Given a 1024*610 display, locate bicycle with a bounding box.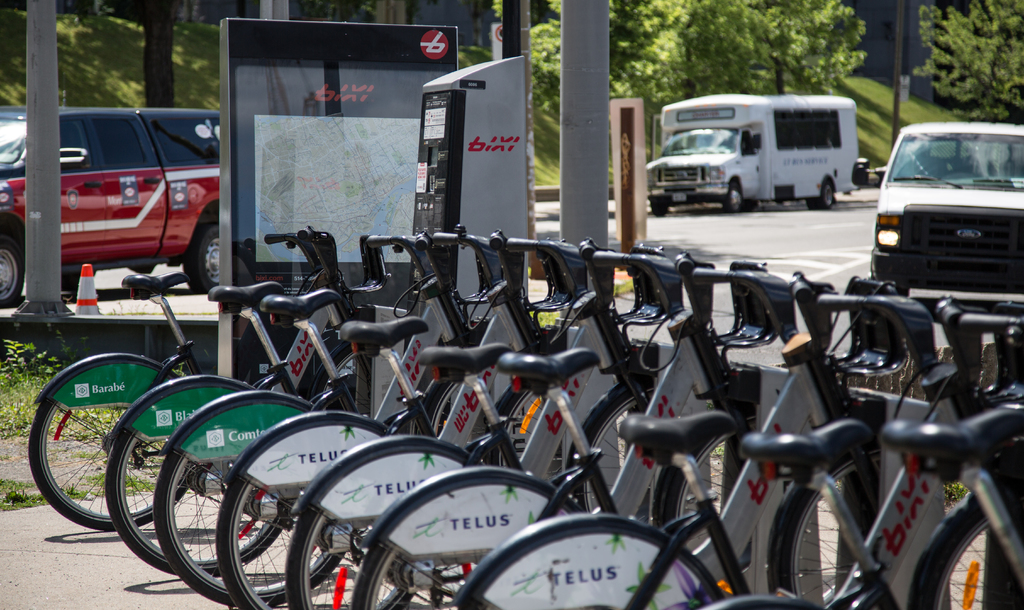
Located: bbox=[342, 243, 748, 607].
